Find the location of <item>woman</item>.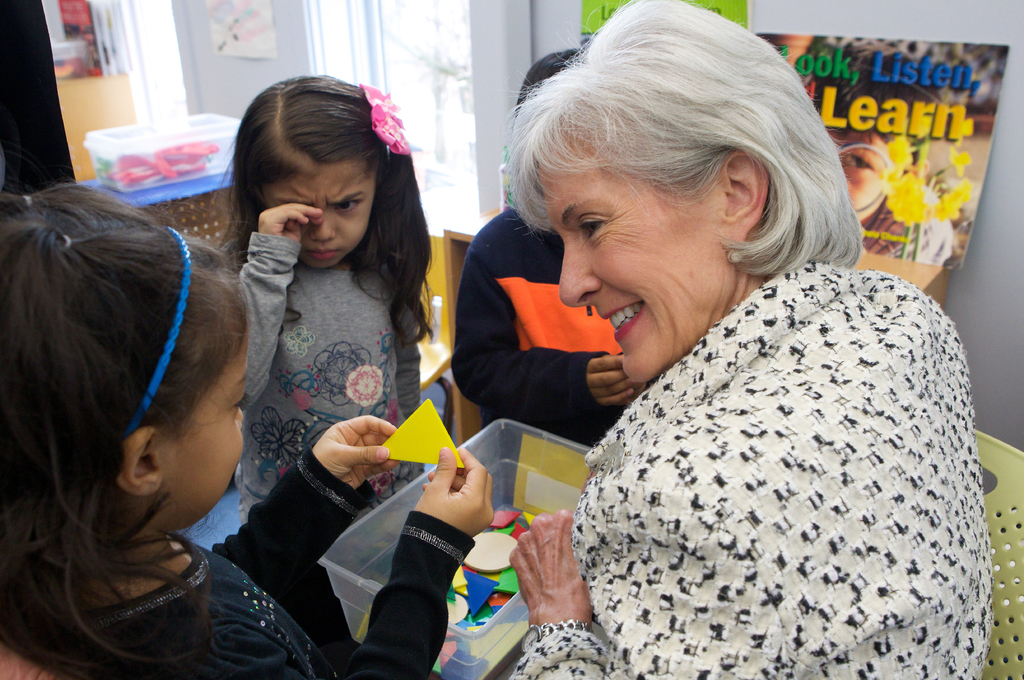
Location: region(507, 0, 991, 678).
